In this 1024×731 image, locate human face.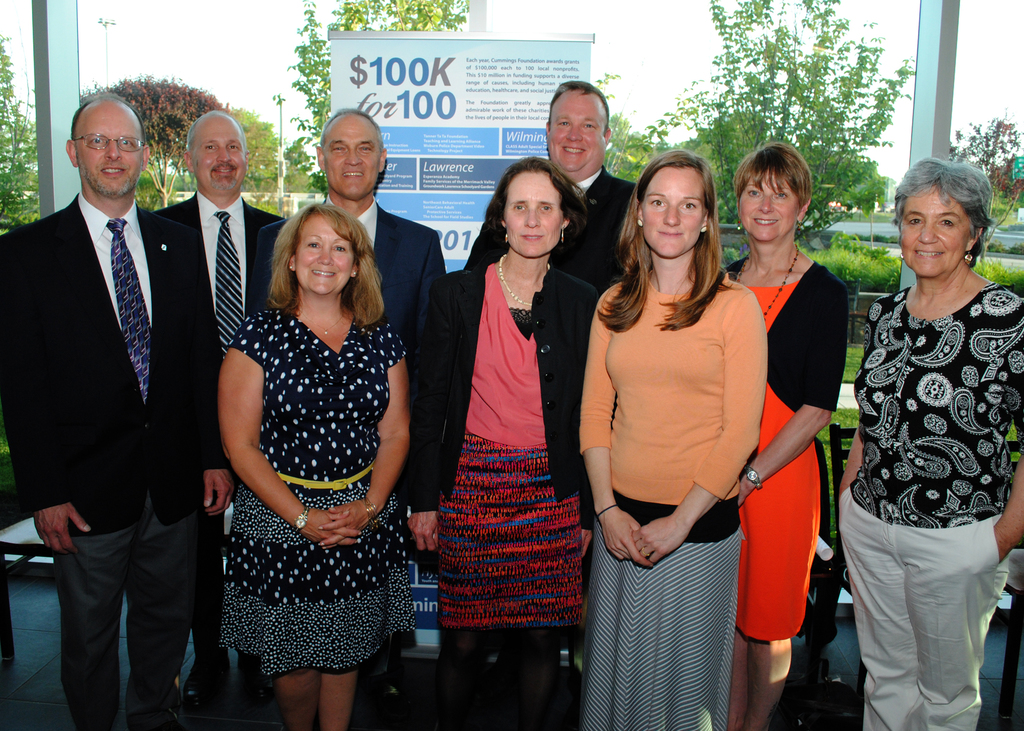
Bounding box: x1=735, y1=165, x2=799, y2=238.
